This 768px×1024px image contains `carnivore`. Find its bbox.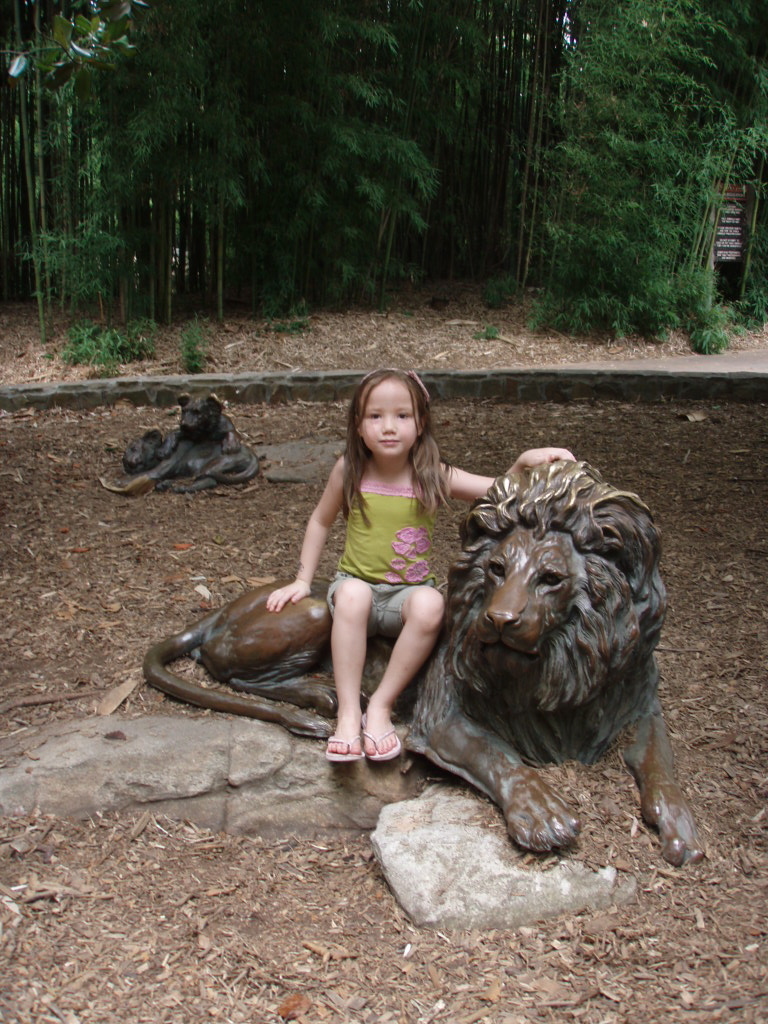
bbox=[130, 450, 732, 860].
